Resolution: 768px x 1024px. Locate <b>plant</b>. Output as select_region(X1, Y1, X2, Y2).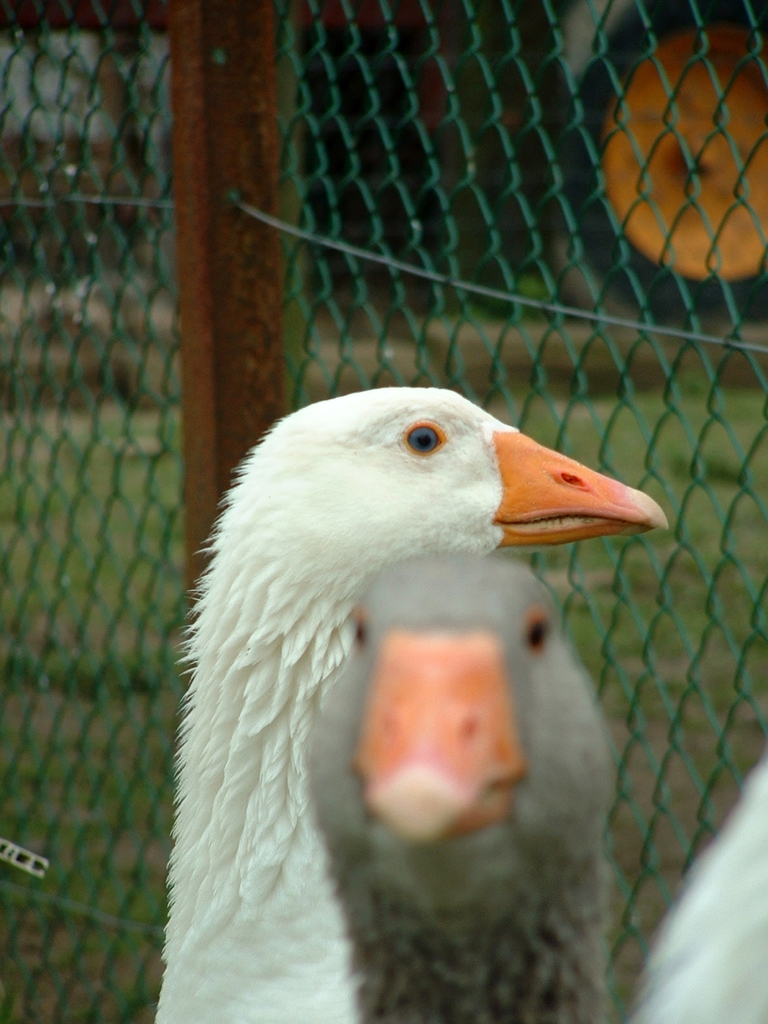
select_region(513, 277, 551, 307).
